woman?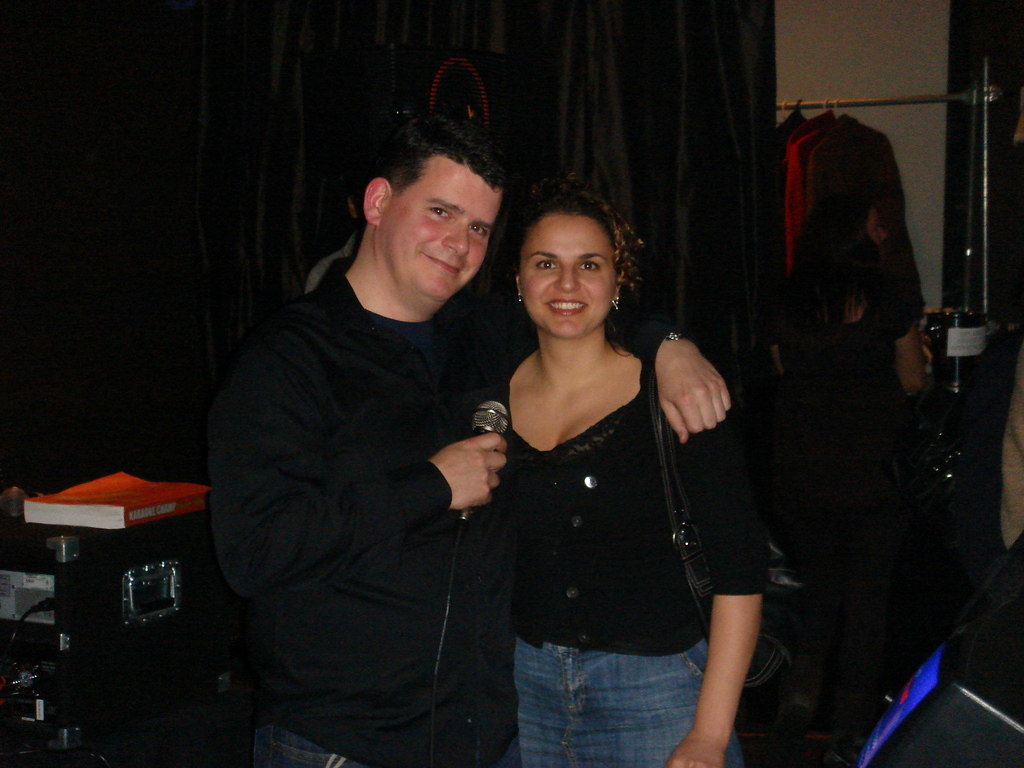
(478, 184, 767, 767)
